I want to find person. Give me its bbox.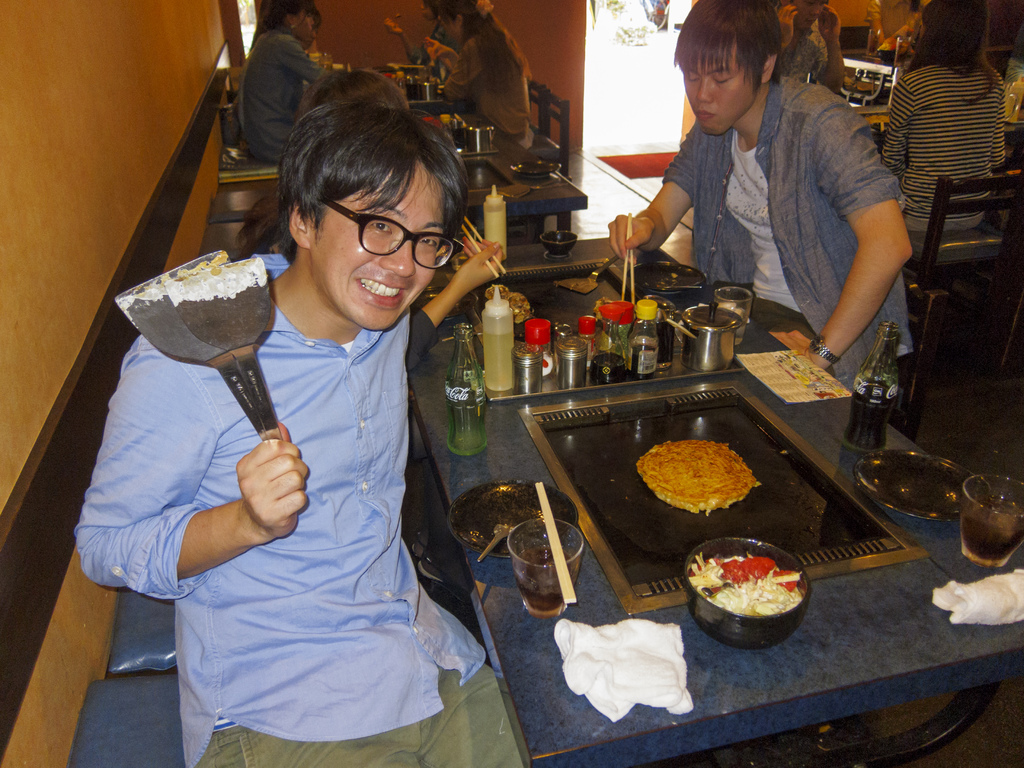
locate(871, 0, 1018, 227).
